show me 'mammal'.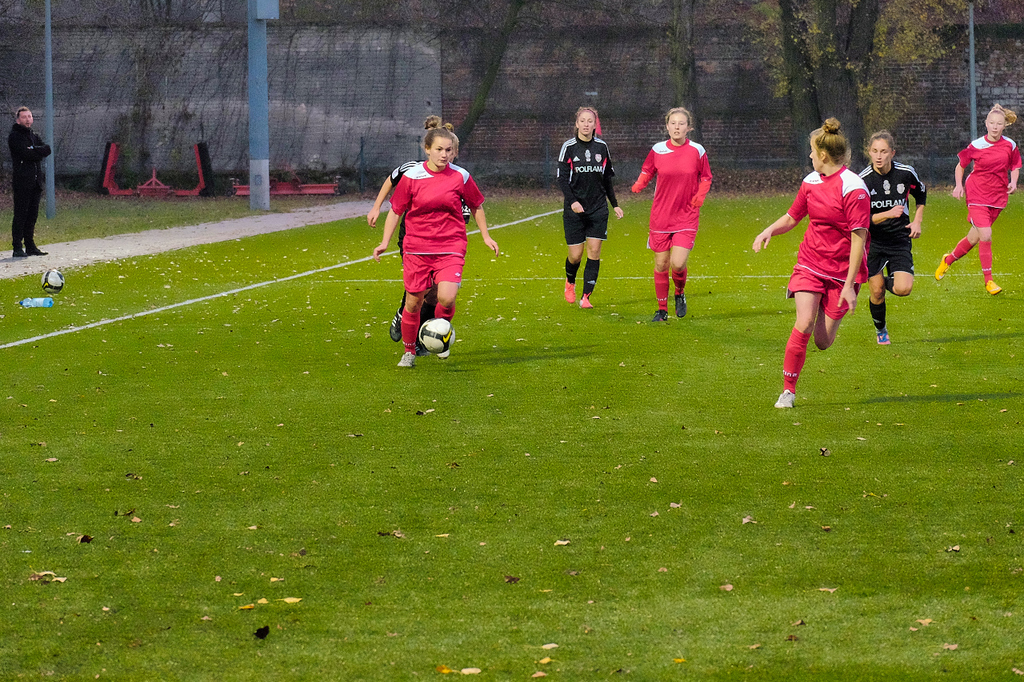
'mammal' is here: Rect(630, 103, 714, 321).
